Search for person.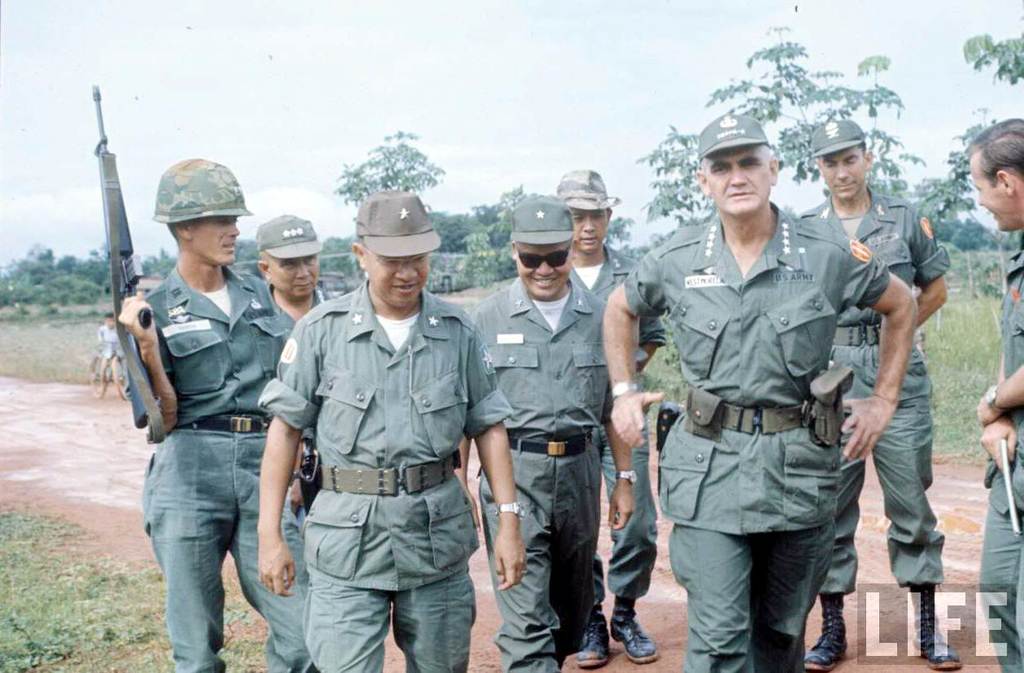
Found at [x1=254, y1=208, x2=342, y2=669].
